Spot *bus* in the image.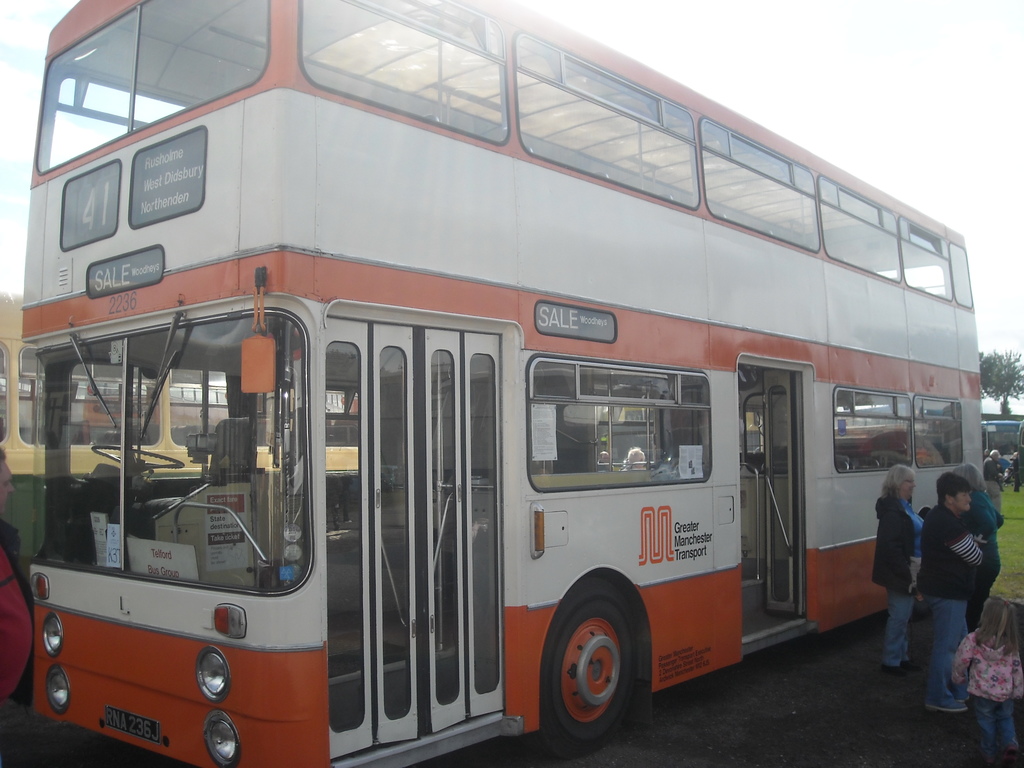
*bus* found at crop(33, 0, 988, 767).
